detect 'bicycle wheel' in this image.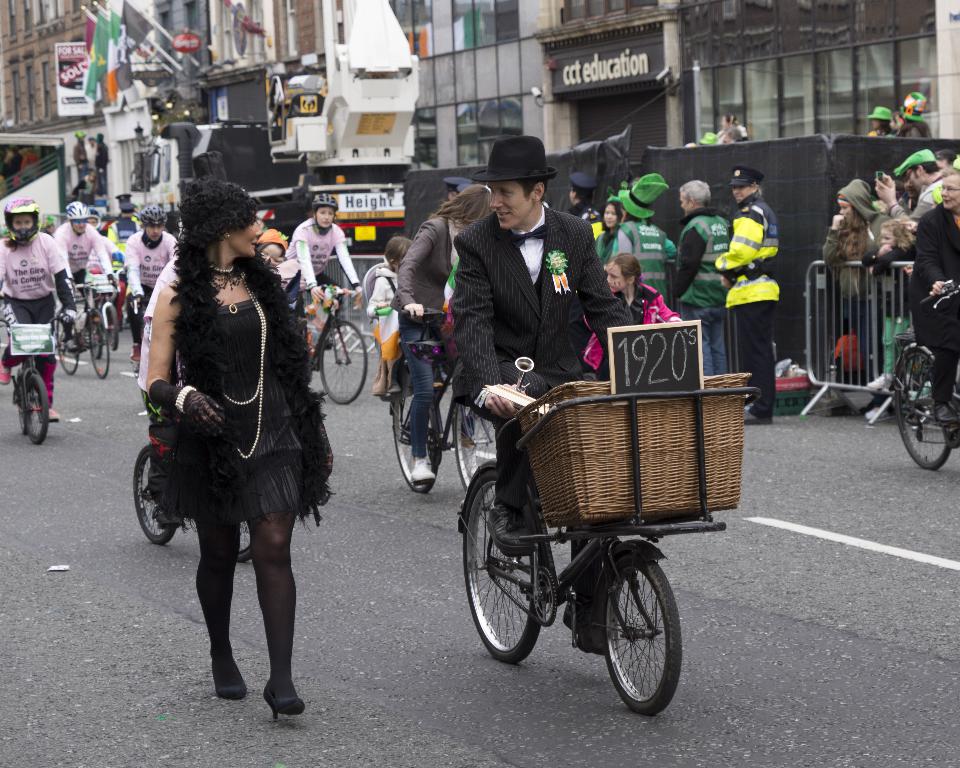
Detection: locate(235, 515, 254, 563).
